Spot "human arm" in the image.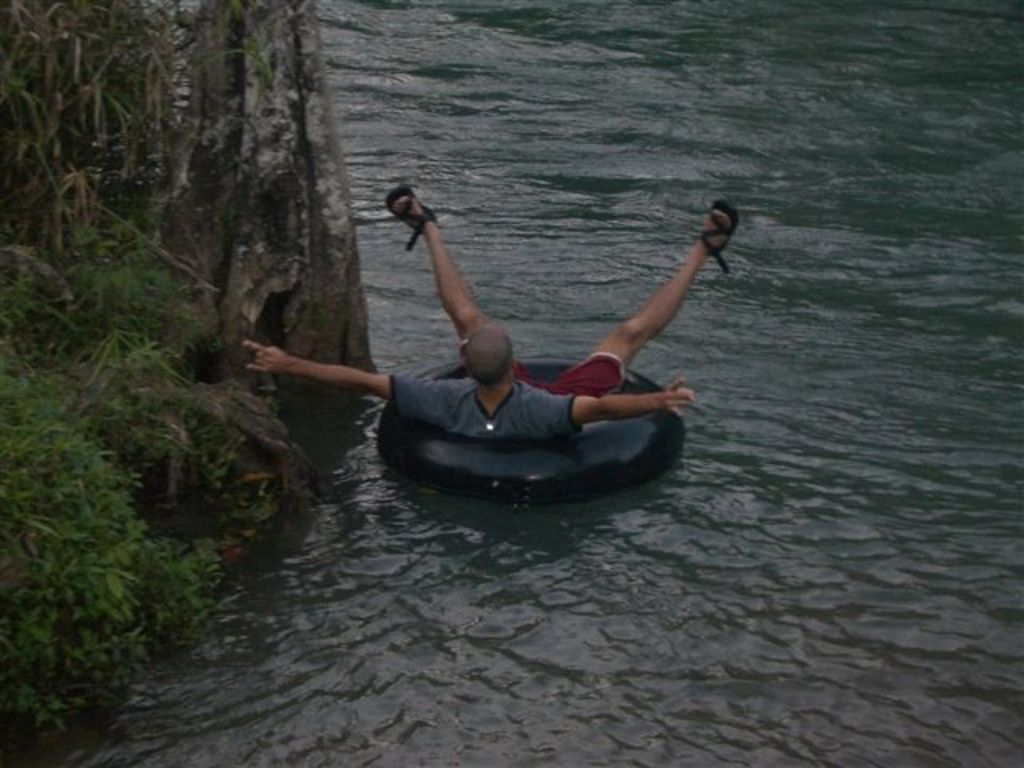
"human arm" found at l=525, t=376, r=691, b=434.
